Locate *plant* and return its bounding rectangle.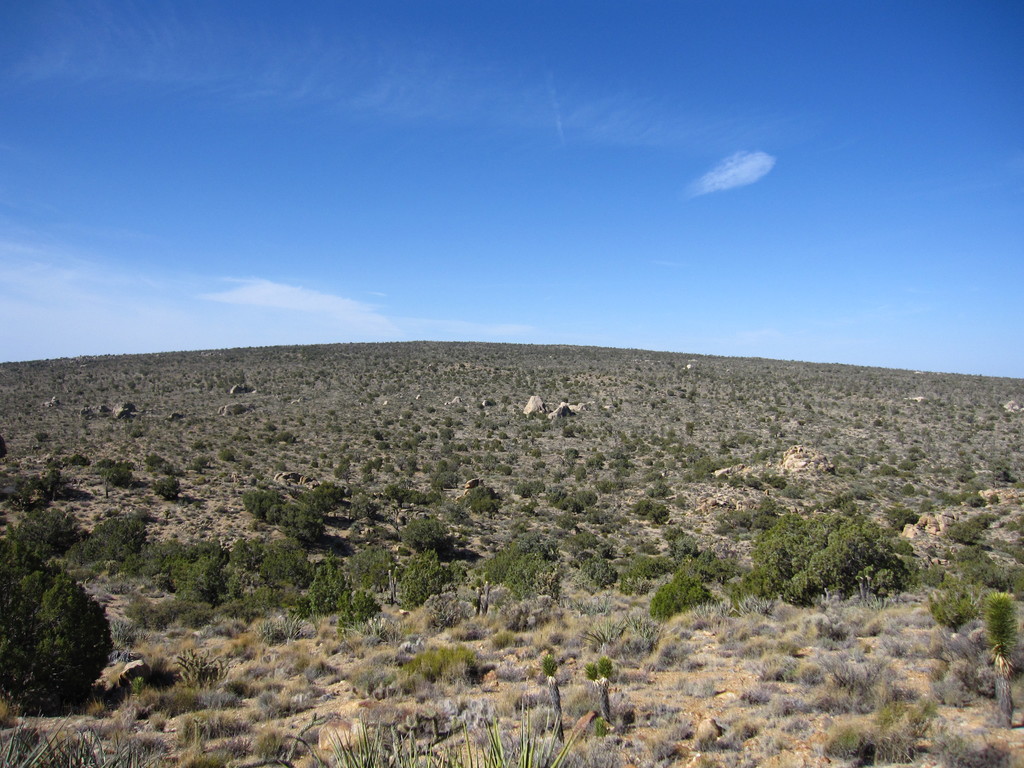
BBox(108, 621, 139, 666).
